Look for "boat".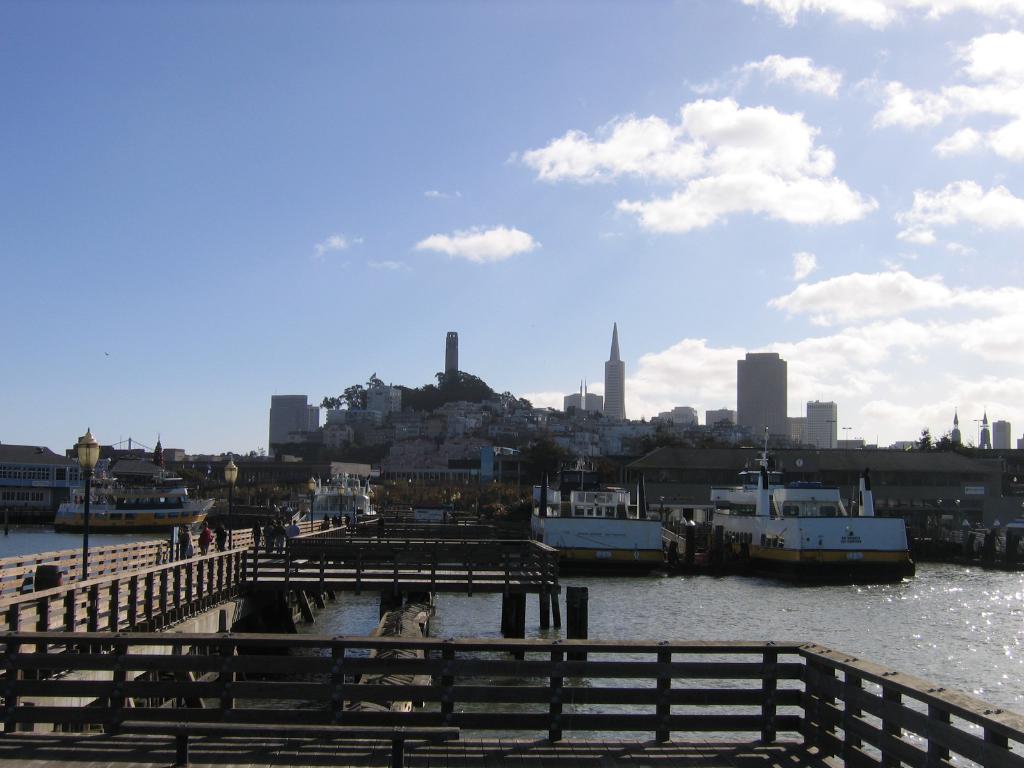
Found: x1=693 y1=433 x2=906 y2=596.
